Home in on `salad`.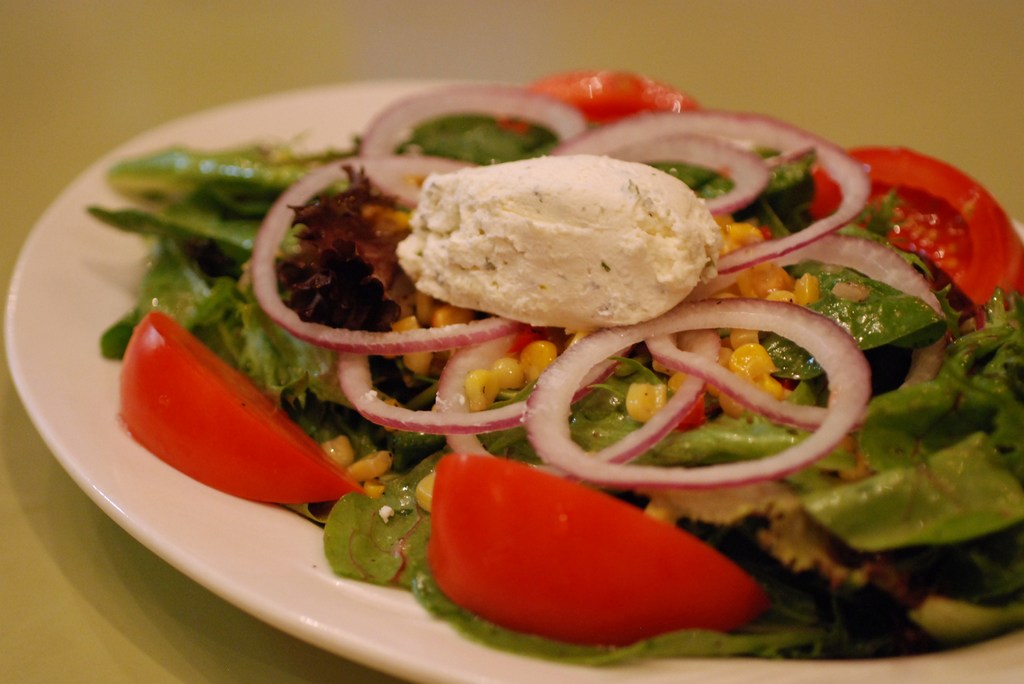
Homed in at locate(79, 57, 1023, 669).
